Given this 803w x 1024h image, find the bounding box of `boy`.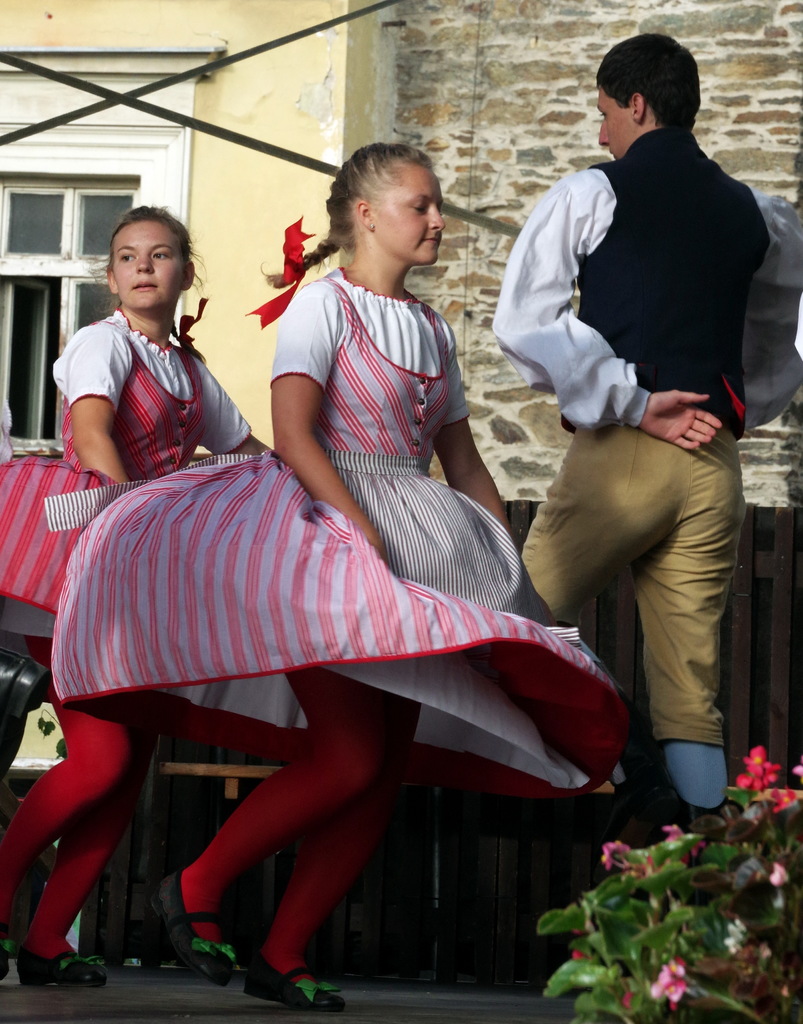
locate(489, 35, 802, 838).
